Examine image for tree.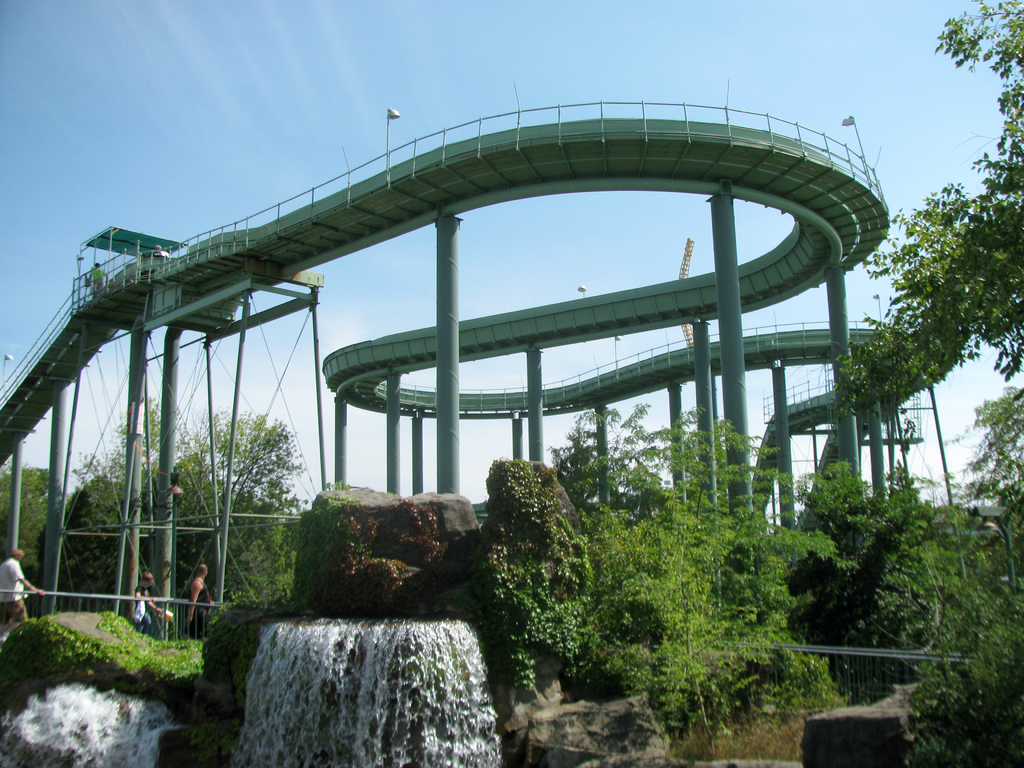
Examination result: Rect(786, 452, 902, 637).
